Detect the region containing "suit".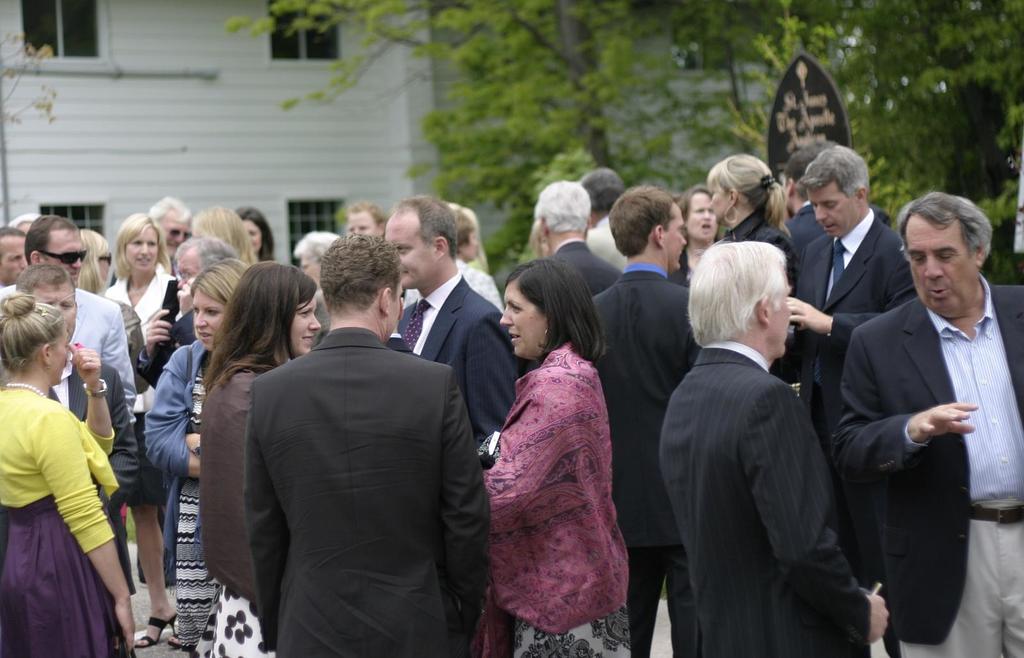
detection(829, 273, 1023, 657).
